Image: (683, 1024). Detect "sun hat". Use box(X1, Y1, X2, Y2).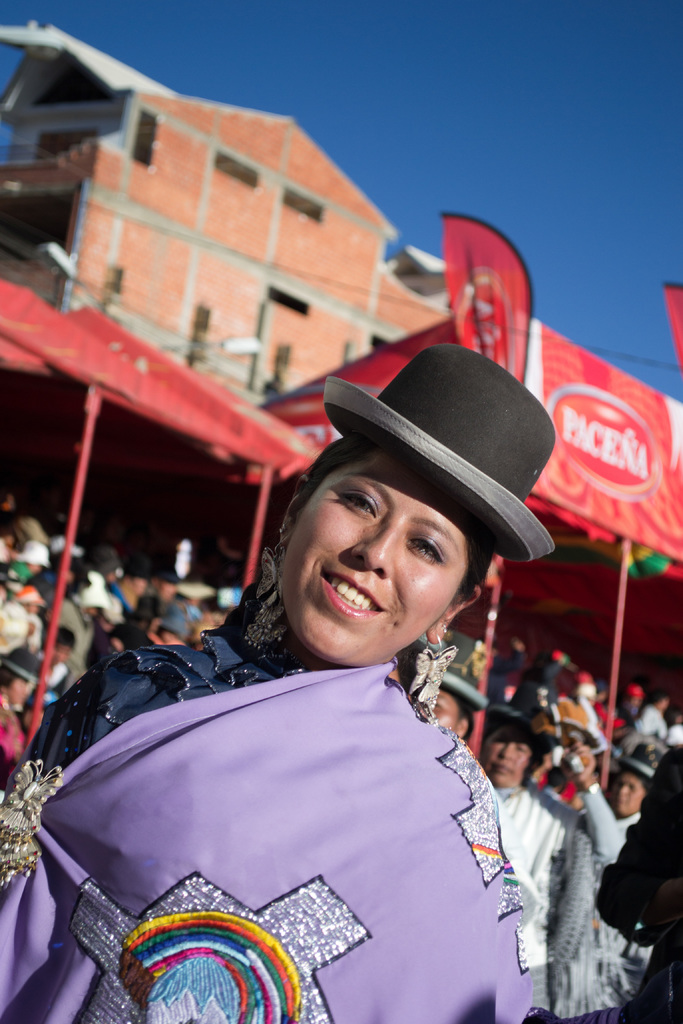
box(547, 687, 599, 750).
